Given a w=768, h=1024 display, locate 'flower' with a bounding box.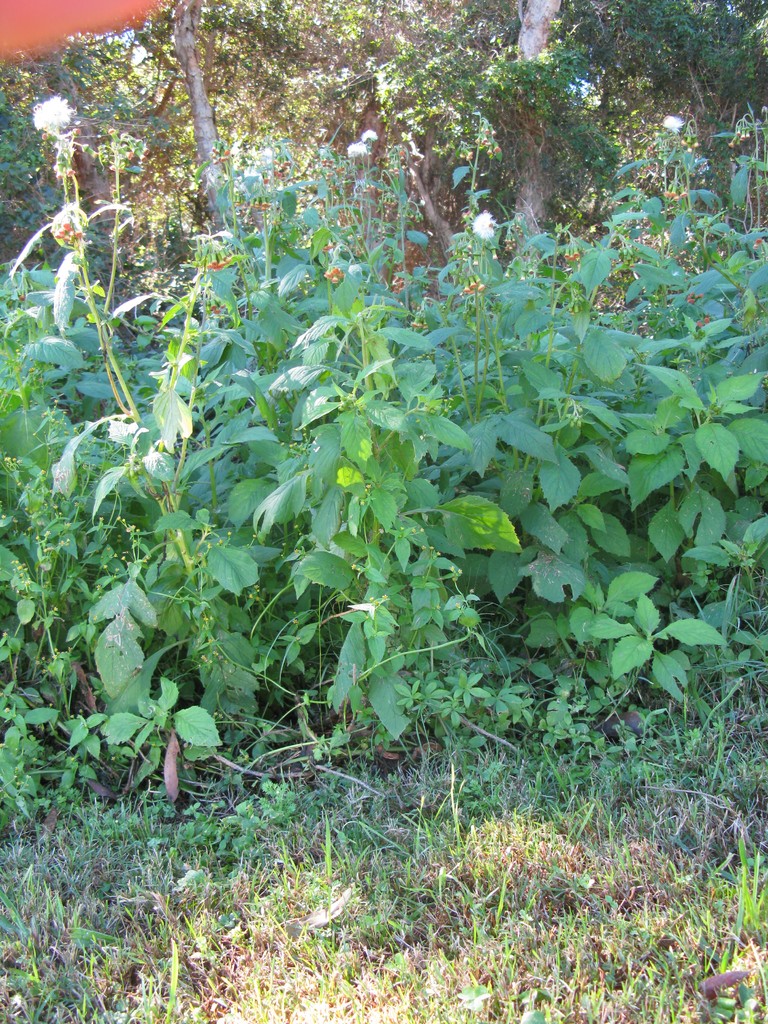
Located: bbox=[33, 90, 57, 133].
